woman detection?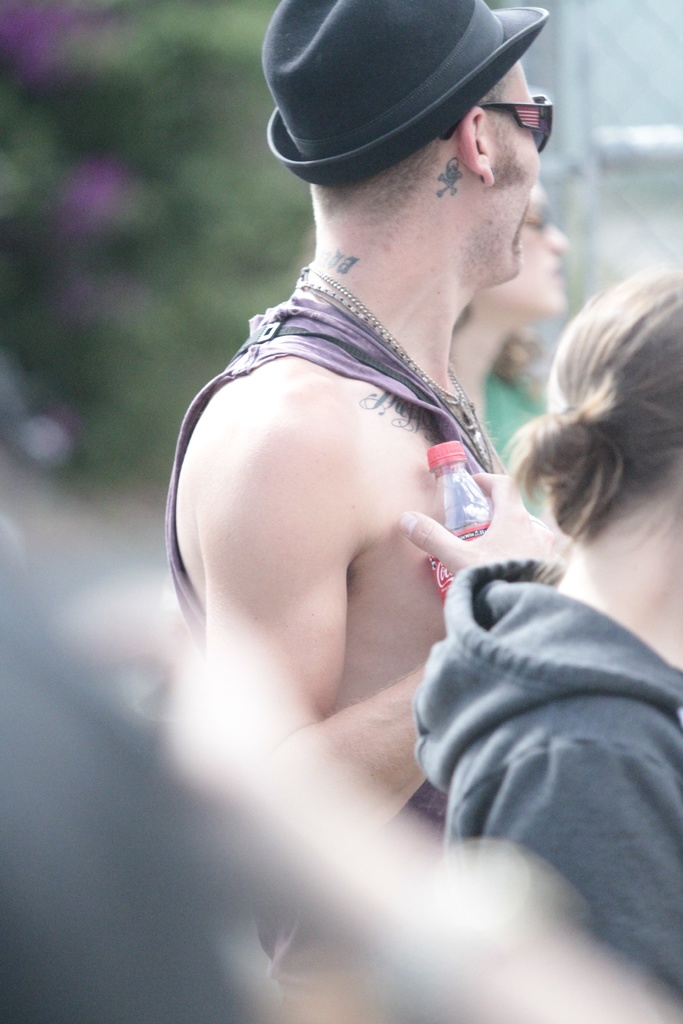
[left=444, top=185, right=570, bottom=418]
